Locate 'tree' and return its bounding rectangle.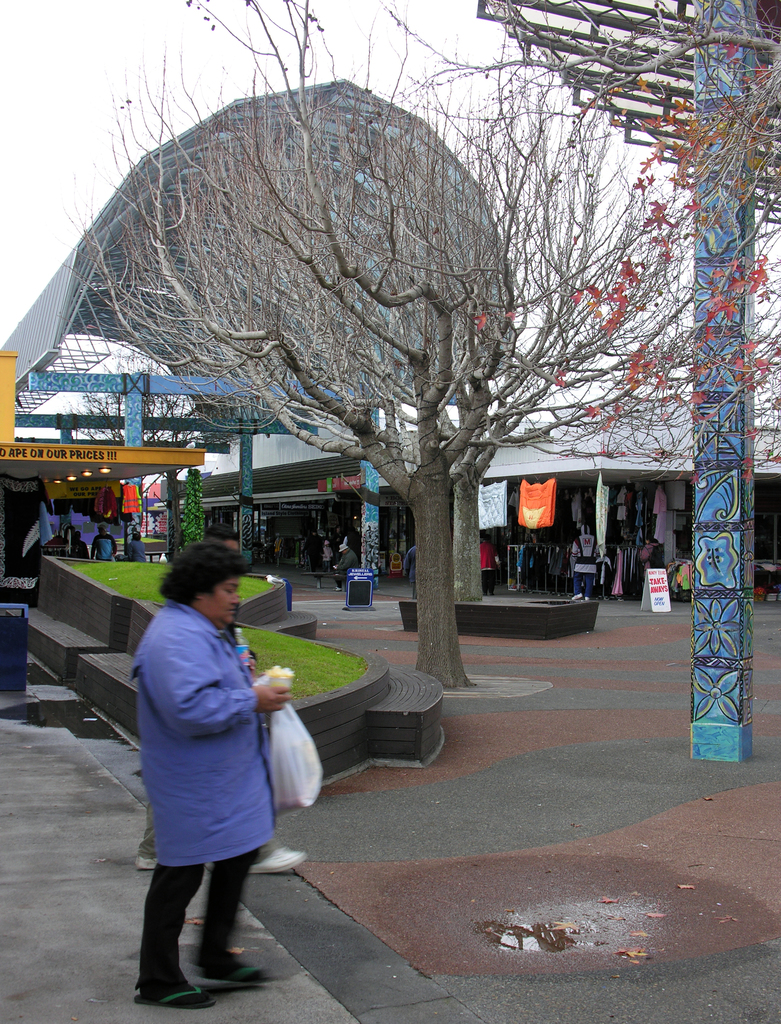
rect(47, 0, 780, 693).
